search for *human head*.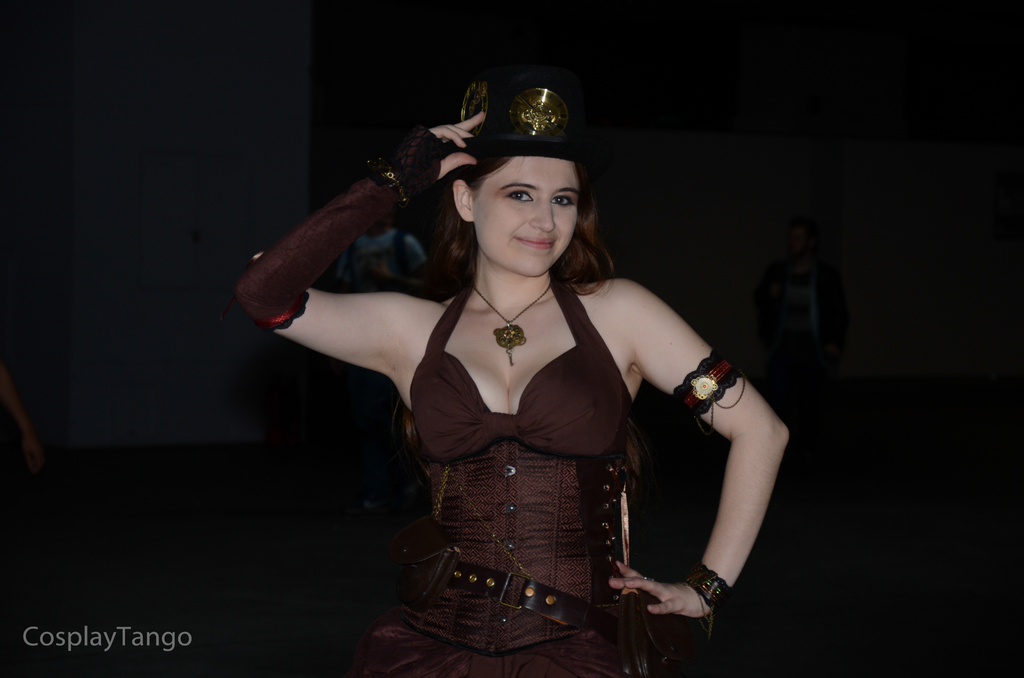
Found at pyautogui.locateOnScreen(447, 117, 597, 266).
